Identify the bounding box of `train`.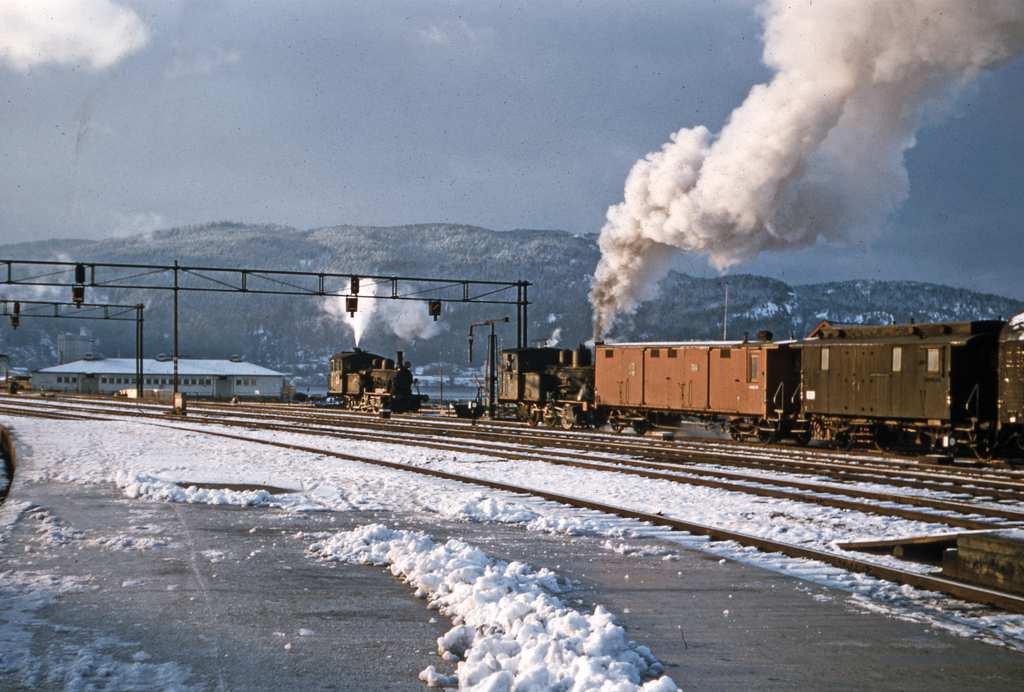
x1=326 y1=312 x2=1023 y2=466.
